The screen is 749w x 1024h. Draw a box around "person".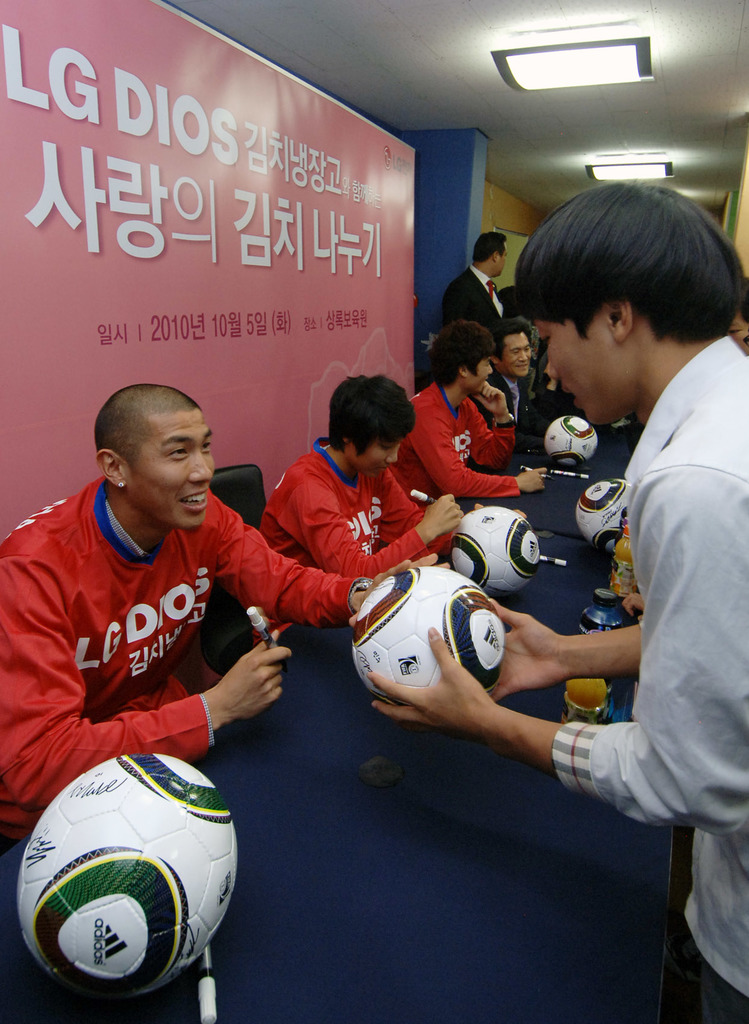
236:376:474:675.
